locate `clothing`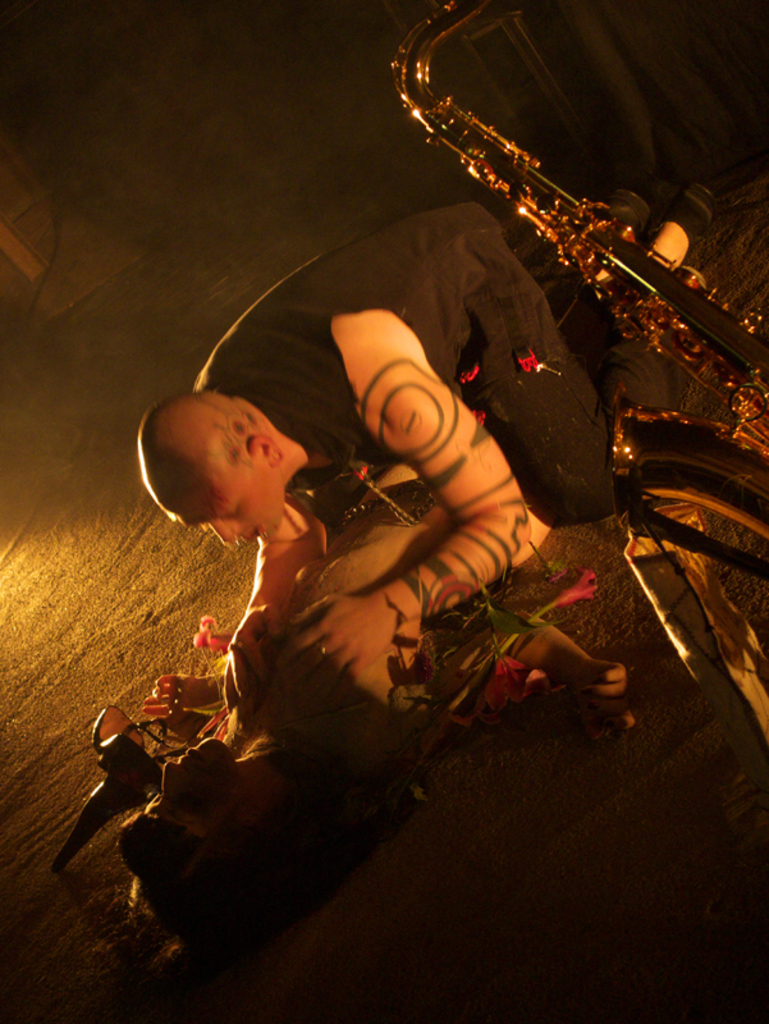
x1=201 y1=197 x2=686 y2=524
